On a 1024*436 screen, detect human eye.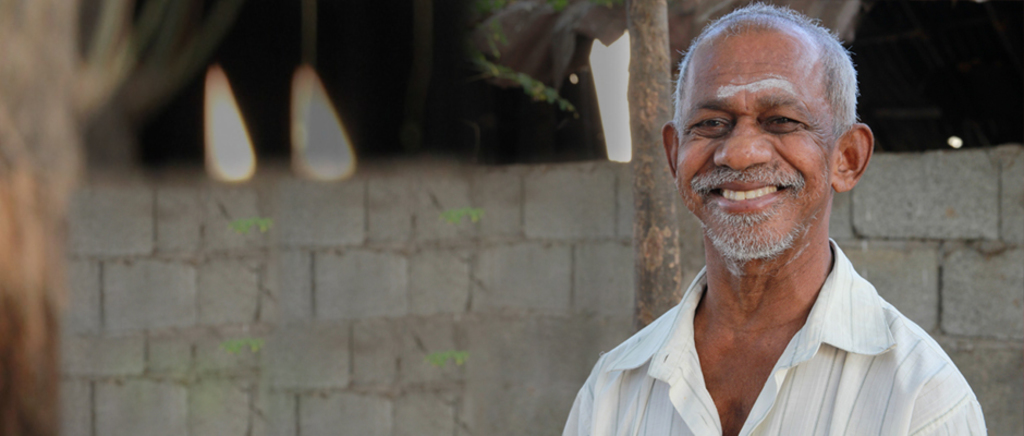
[690,113,733,133].
